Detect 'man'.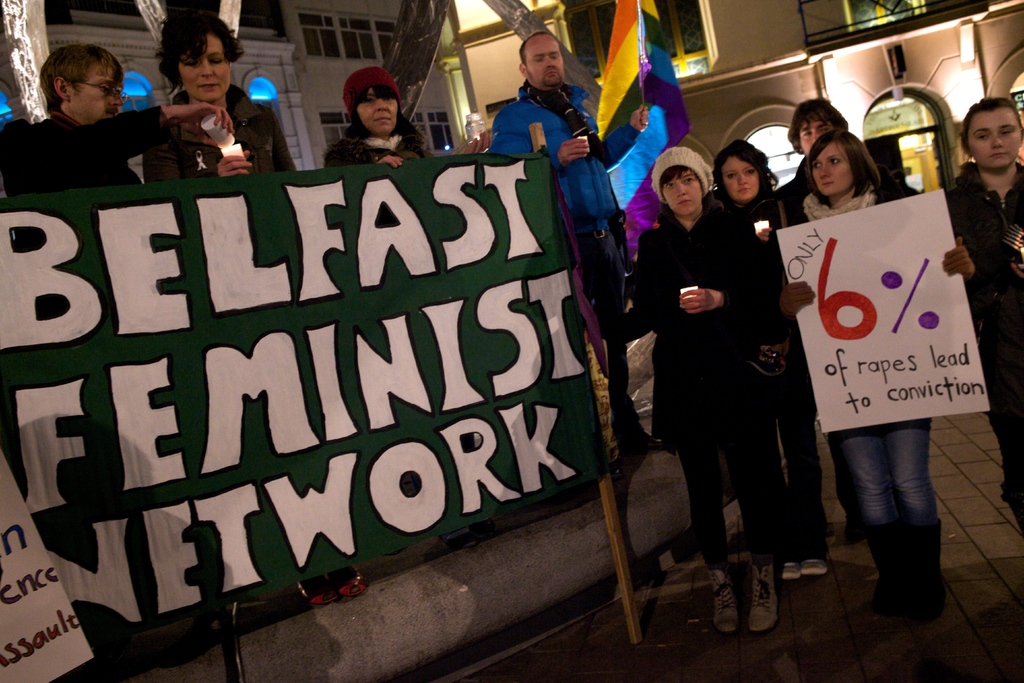
Detected at region(0, 43, 236, 191).
